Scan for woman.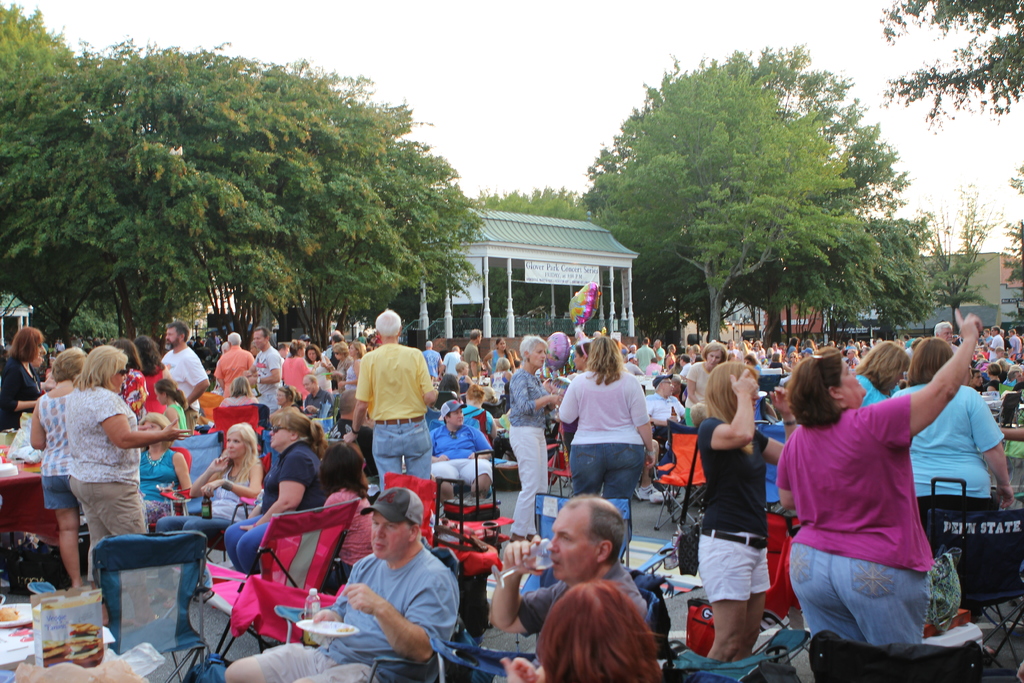
Scan result: [left=888, top=334, right=1011, bottom=629].
